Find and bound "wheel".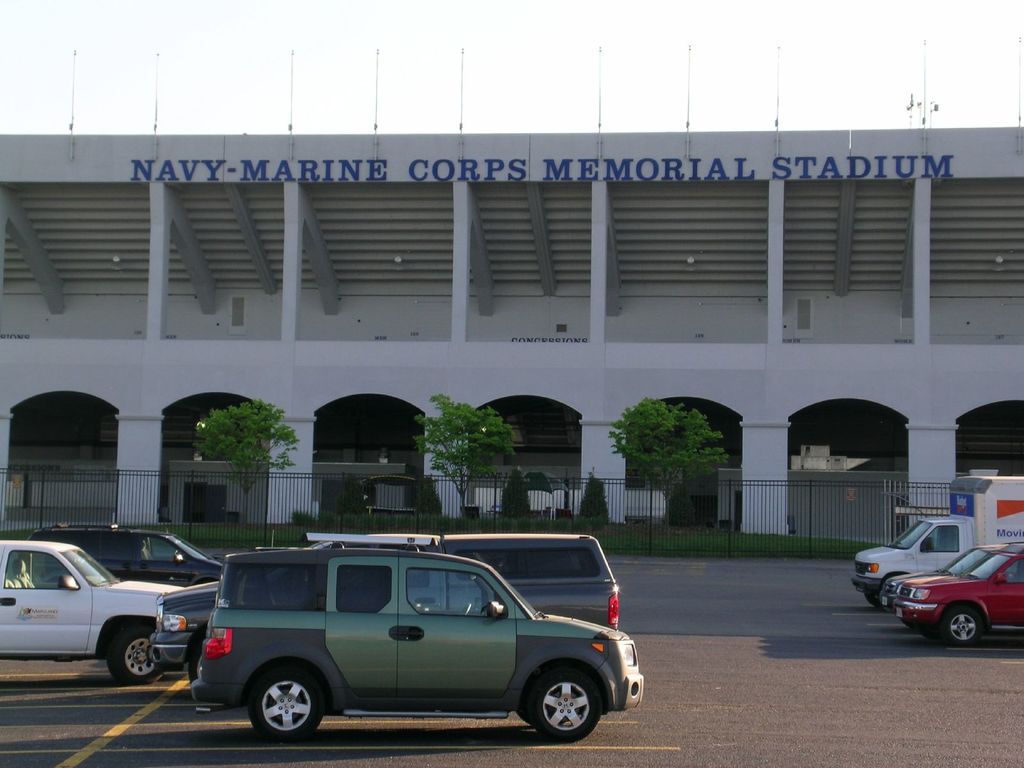
Bound: [left=460, top=605, right=472, bottom=616].
